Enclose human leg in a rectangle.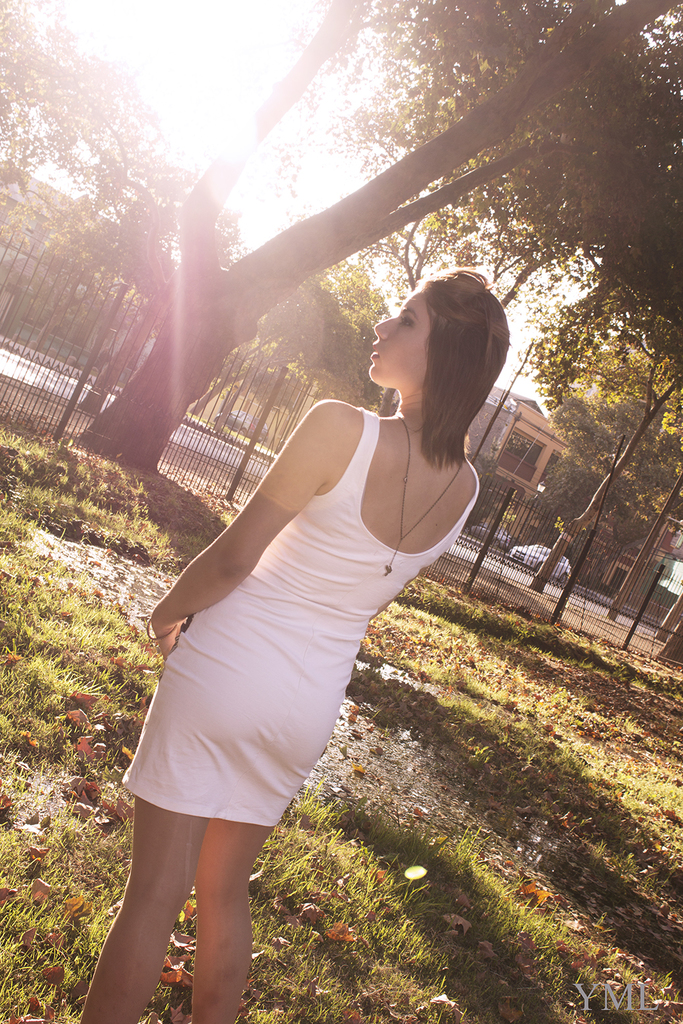
[x1=66, y1=792, x2=209, y2=1023].
